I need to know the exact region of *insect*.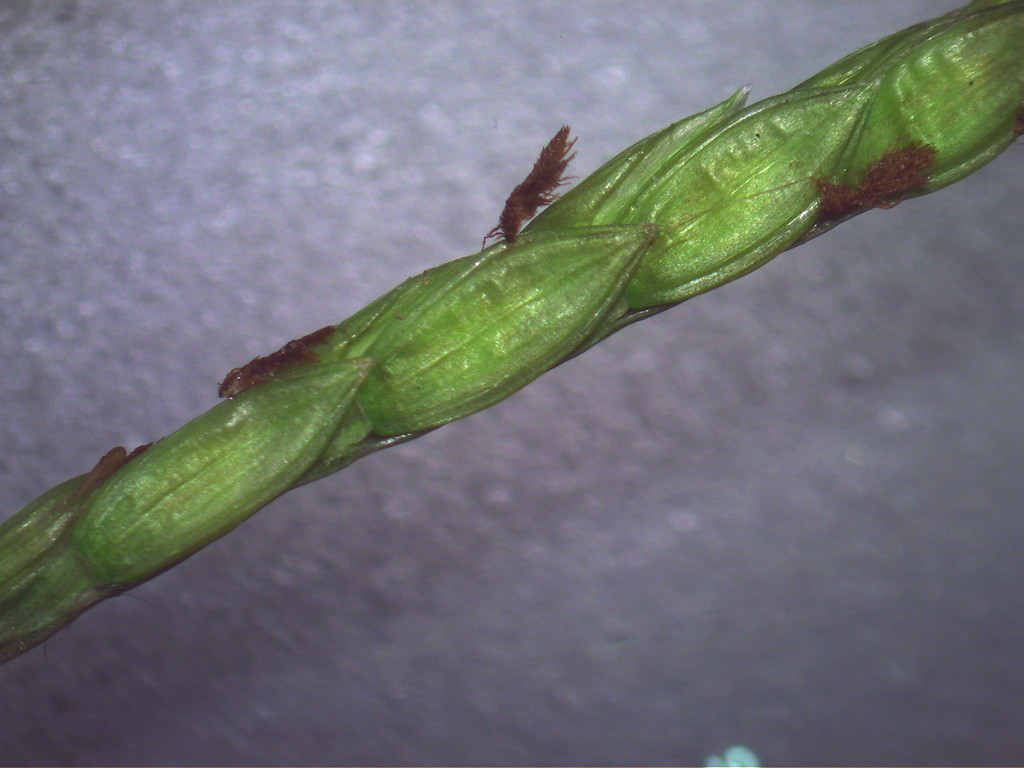
Region: {"left": 215, "top": 324, "right": 337, "bottom": 397}.
